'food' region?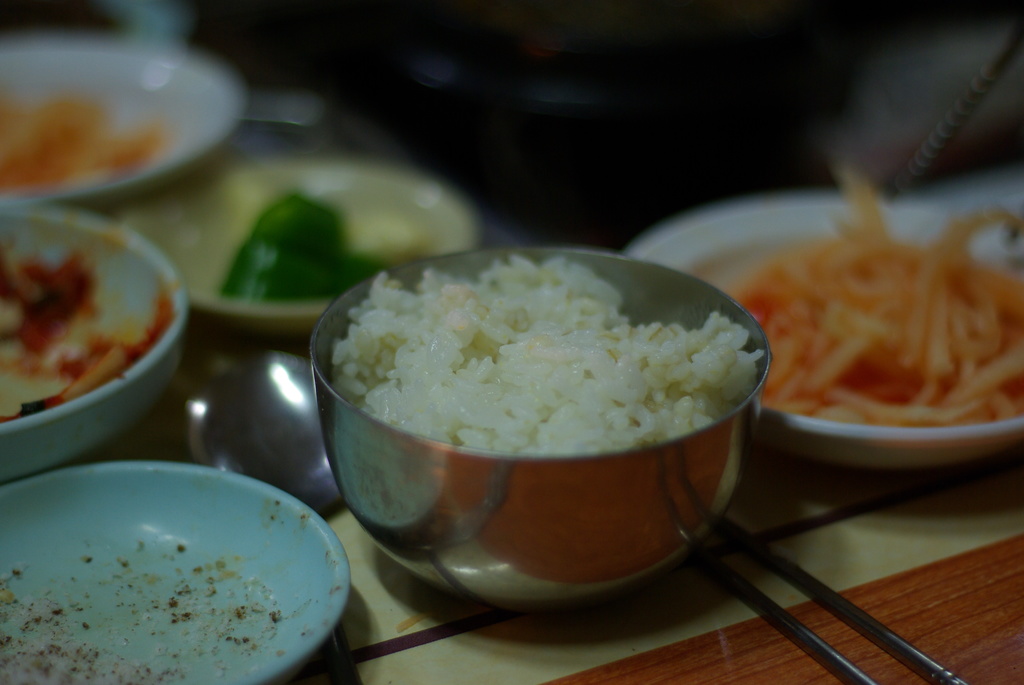
bbox=(0, 88, 173, 193)
